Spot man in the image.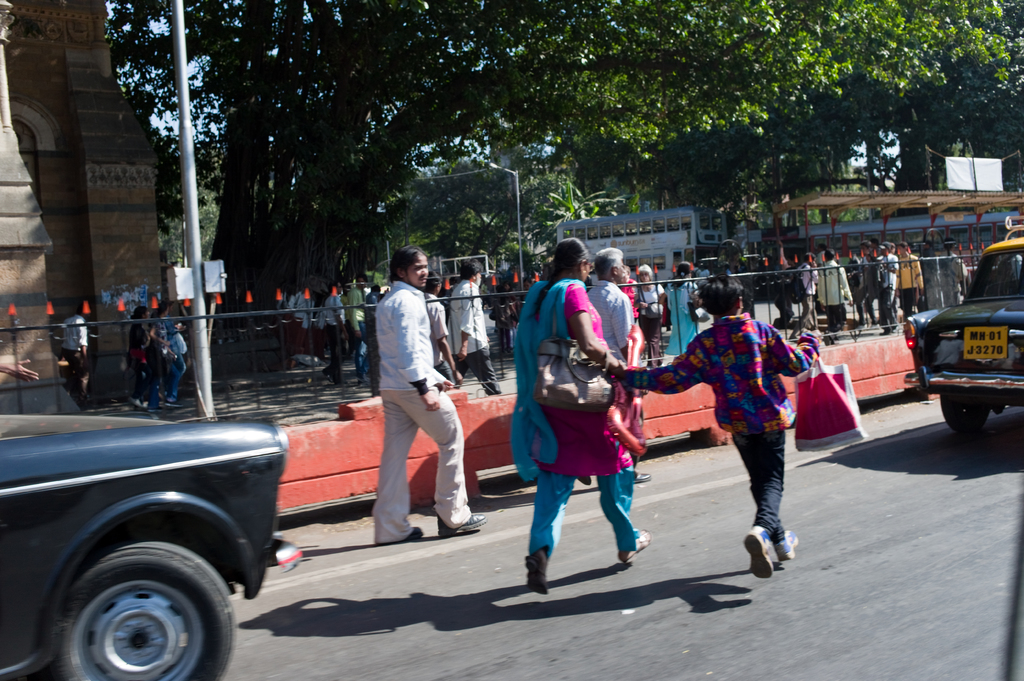
man found at region(444, 255, 504, 396).
